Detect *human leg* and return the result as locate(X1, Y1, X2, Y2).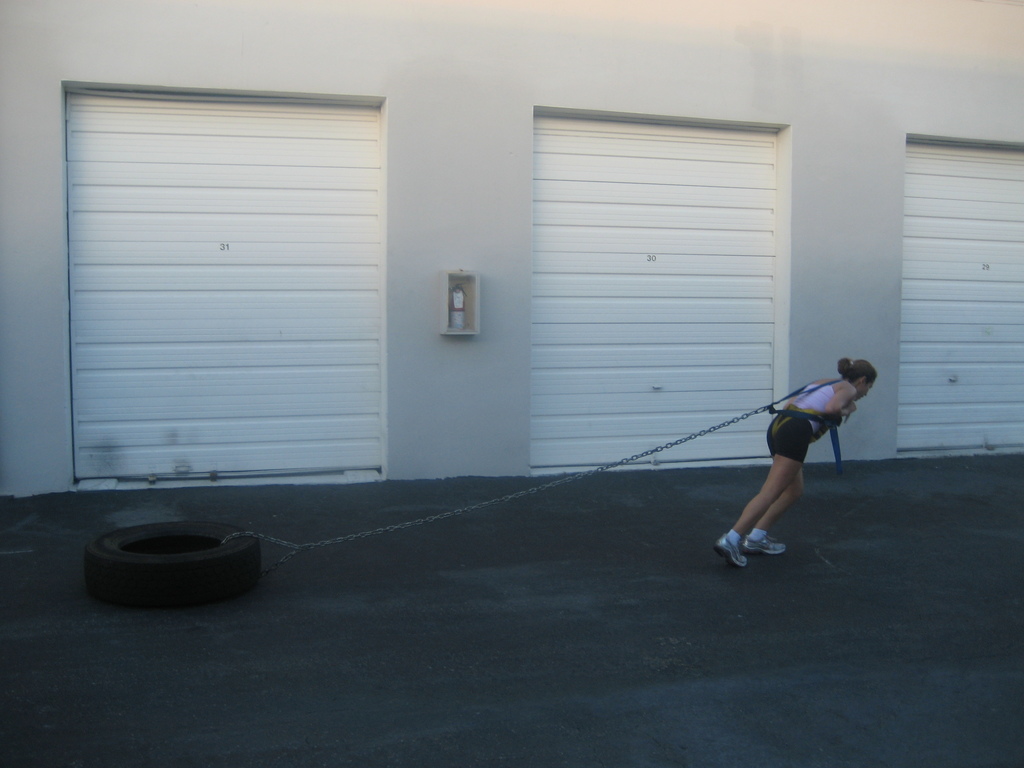
locate(710, 406, 810, 572).
